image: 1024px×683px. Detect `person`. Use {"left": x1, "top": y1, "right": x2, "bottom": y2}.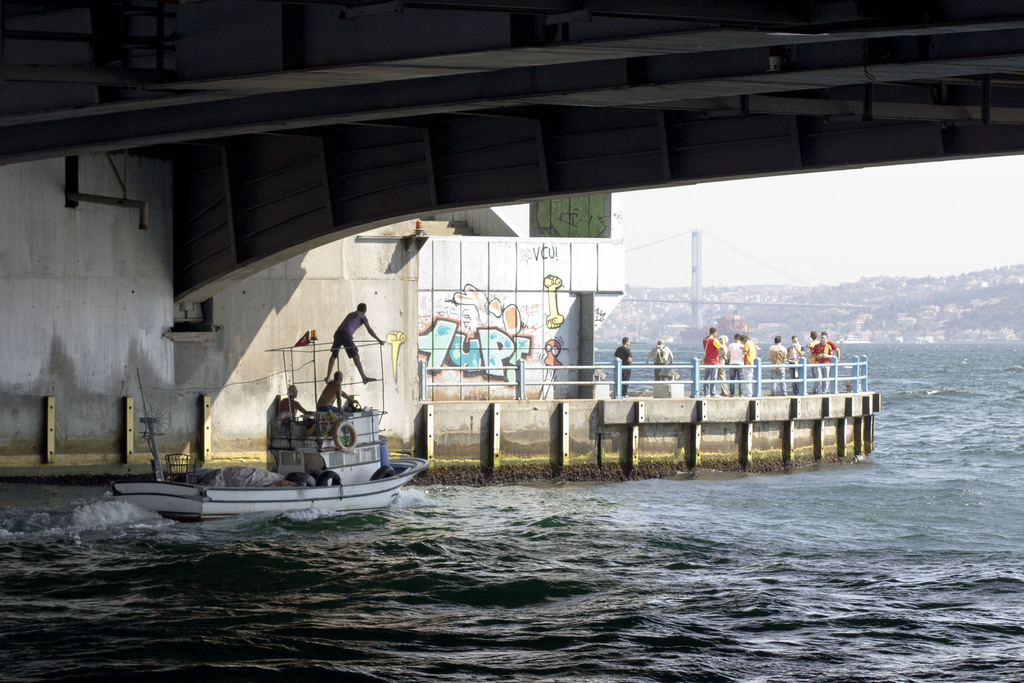
{"left": 724, "top": 335, "right": 746, "bottom": 391}.
